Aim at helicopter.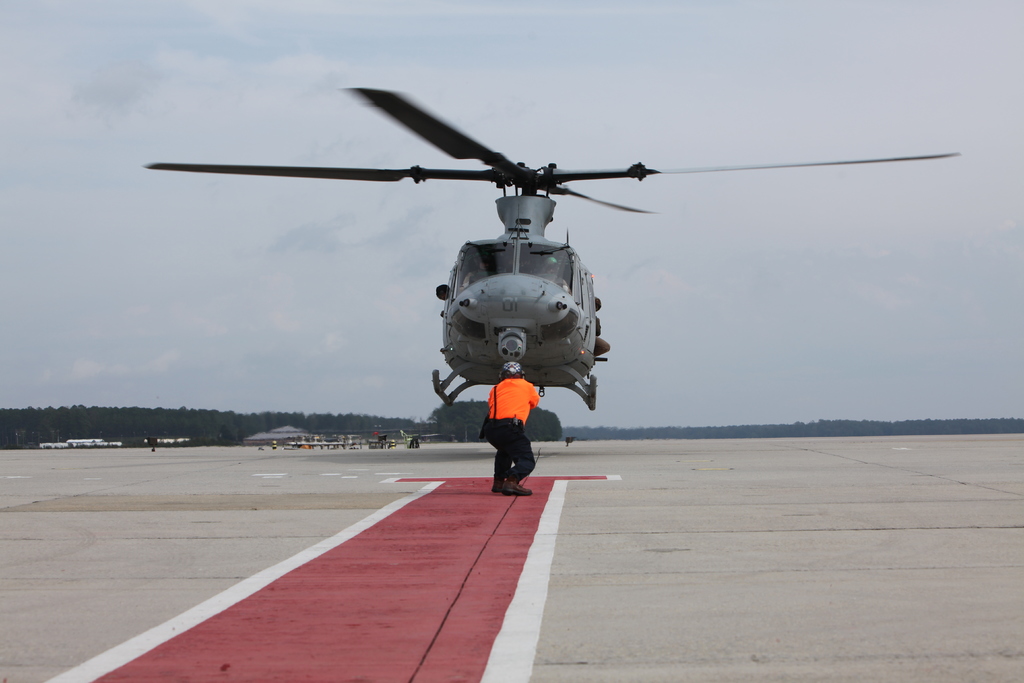
Aimed at 145/88/957/413.
